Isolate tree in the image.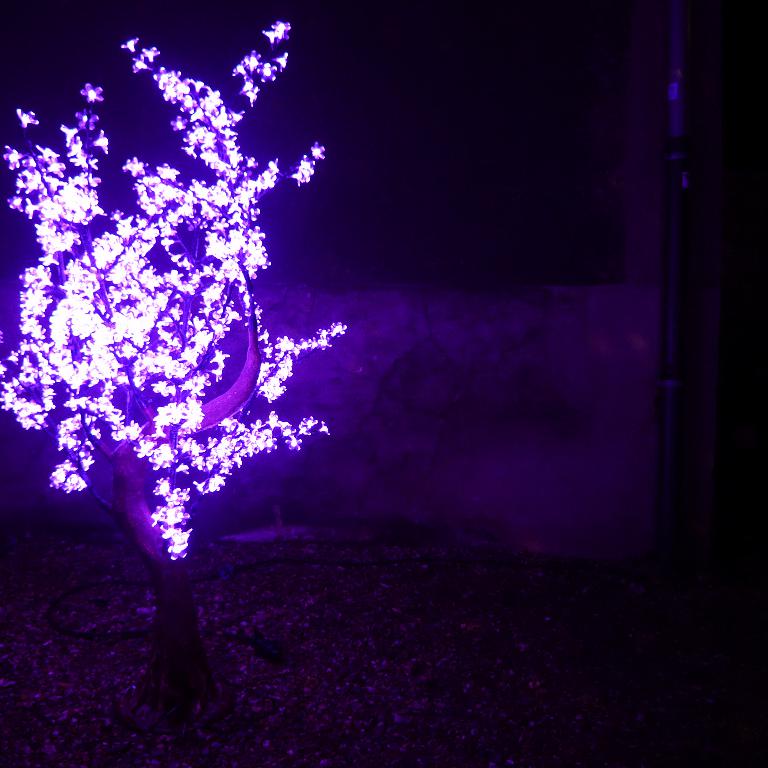
Isolated region: {"x1": 0, "y1": 0, "x2": 495, "y2": 719}.
